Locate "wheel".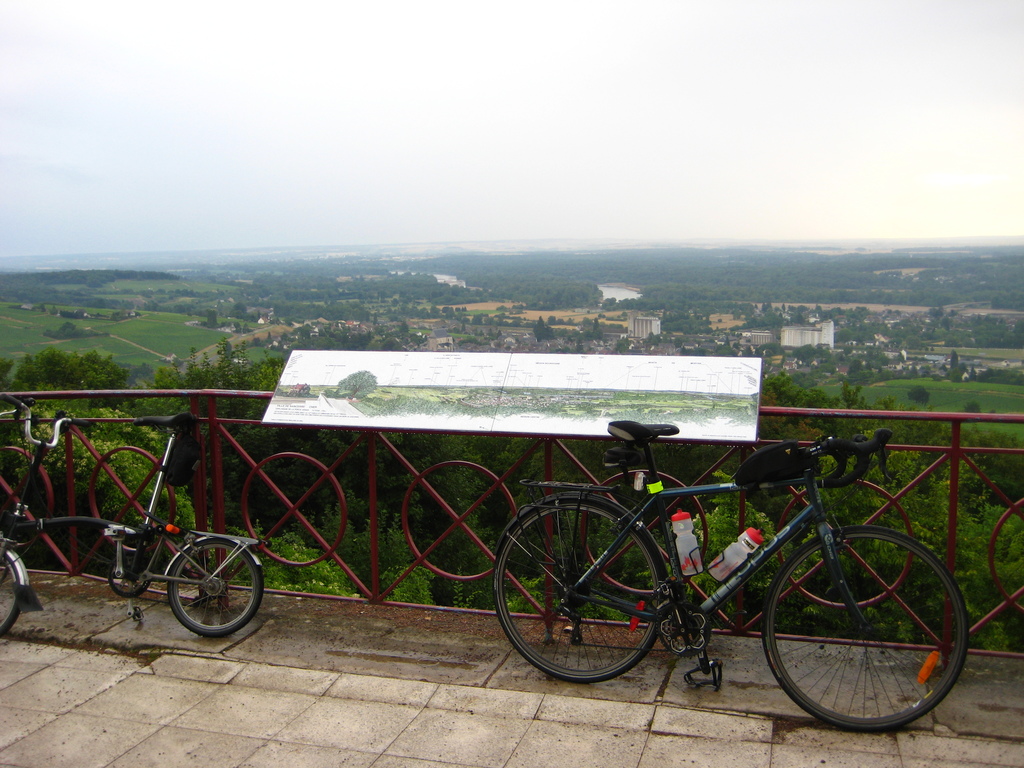
Bounding box: [496, 492, 672, 683].
